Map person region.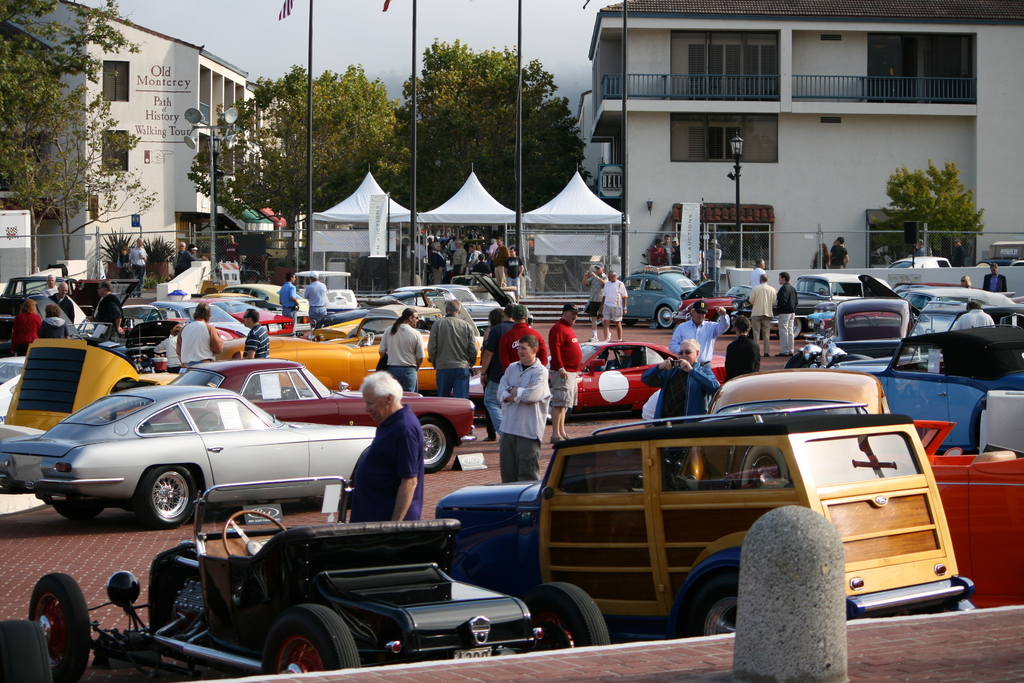
Mapped to <box>948,298,989,329</box>.
